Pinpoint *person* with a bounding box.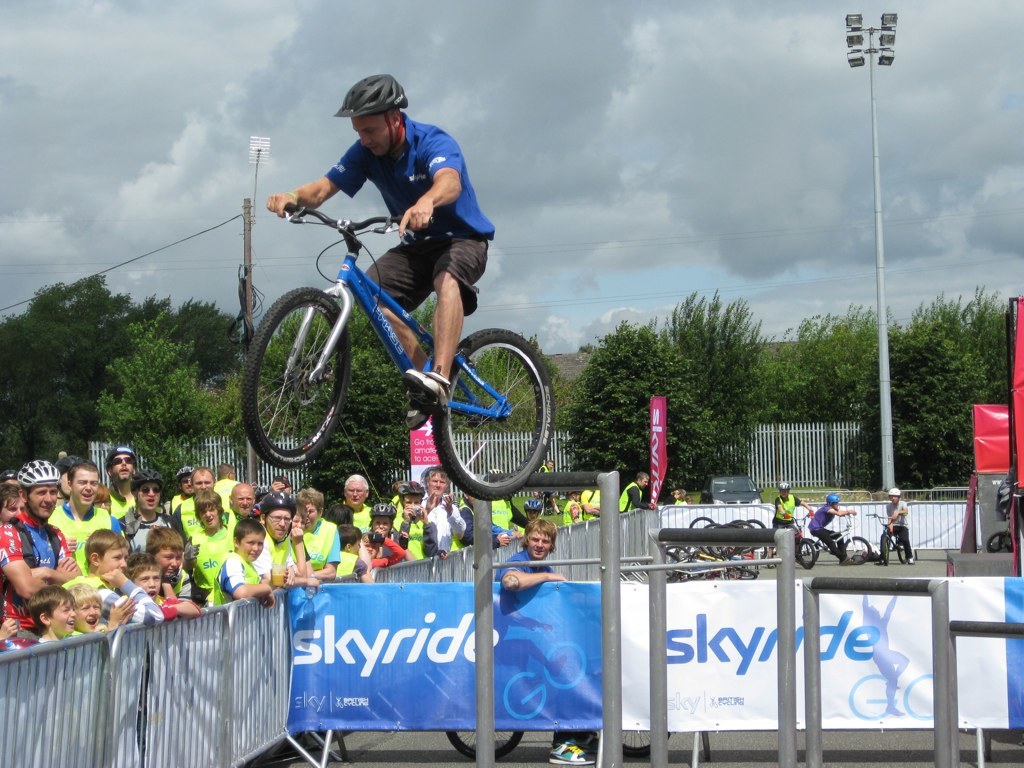
x1=103 y1=555 x2=204 y2=629.
